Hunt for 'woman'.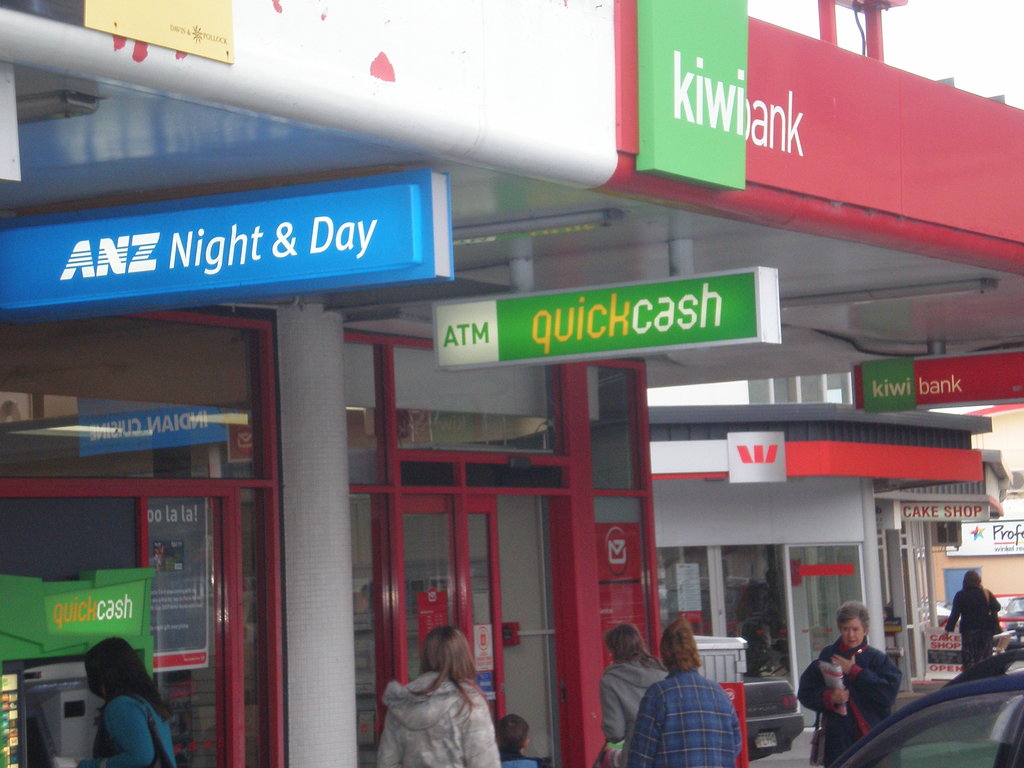
Hunted down at crop(373, 623, 502, 767).
